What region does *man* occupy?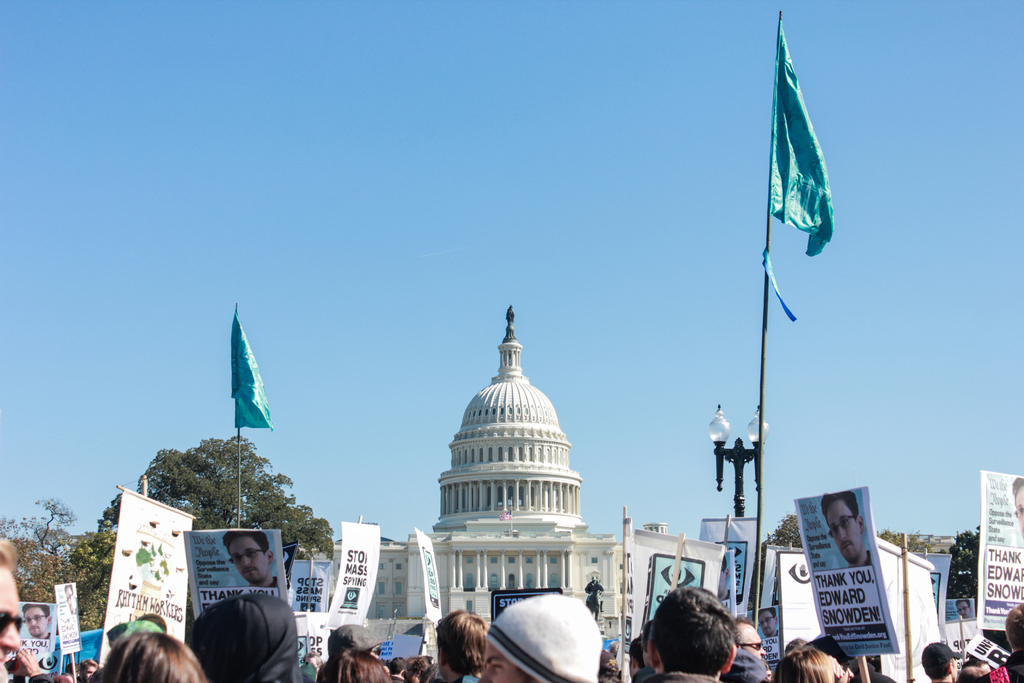
x1=723 y1=613 x2=771 y2=682.
